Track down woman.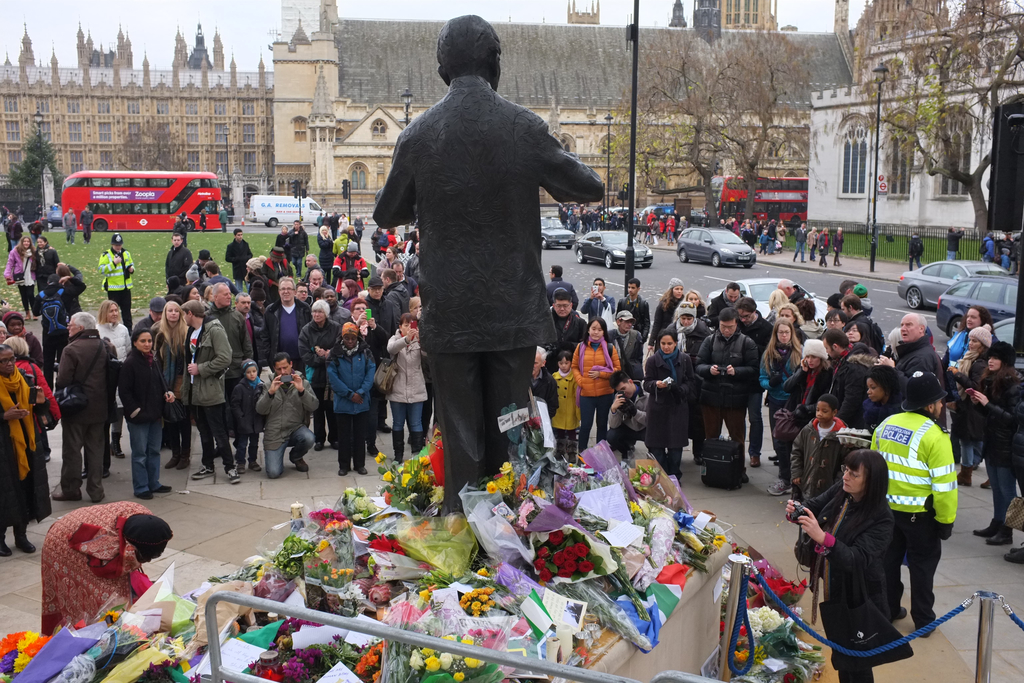
Tracked to <bbox>573, 318, 628, 450</bbox>.
